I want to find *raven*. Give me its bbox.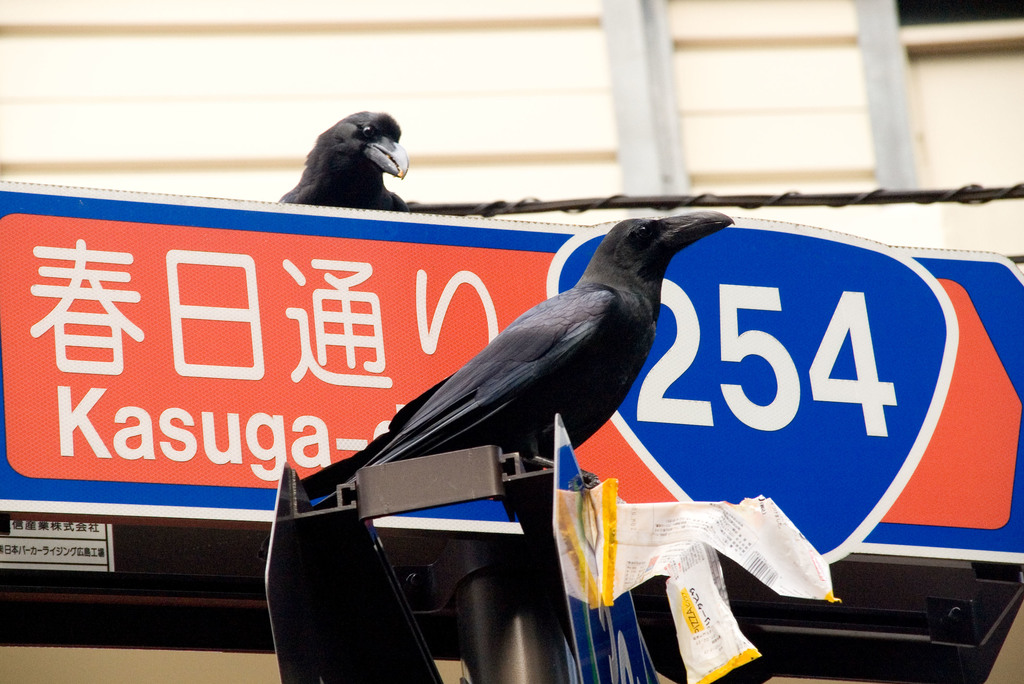
select_region(275, 102, 417, 217).
